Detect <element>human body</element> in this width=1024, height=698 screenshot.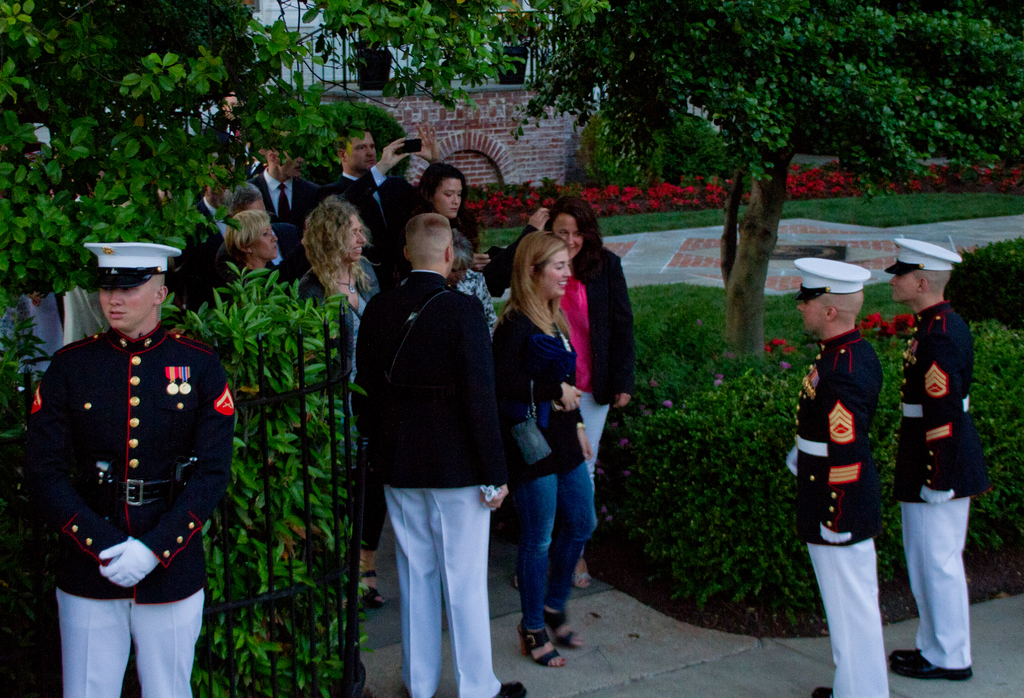
Detection: {"left": 895, "top": 302, "right": 984, "bottom": 679}.
